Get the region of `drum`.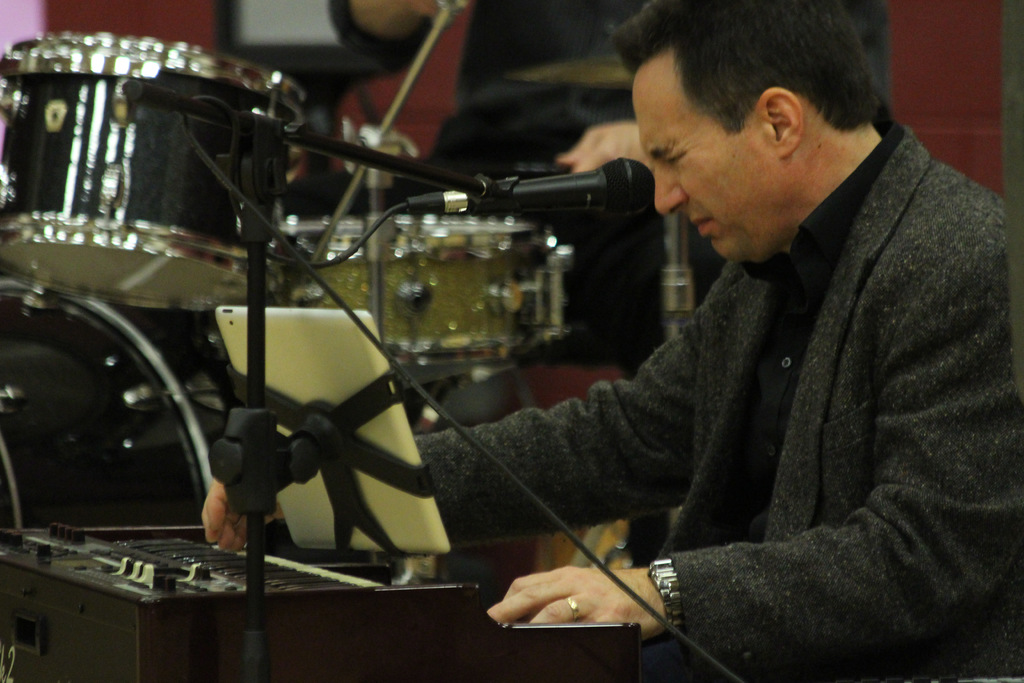
rect(294, 208, 579, 372).
